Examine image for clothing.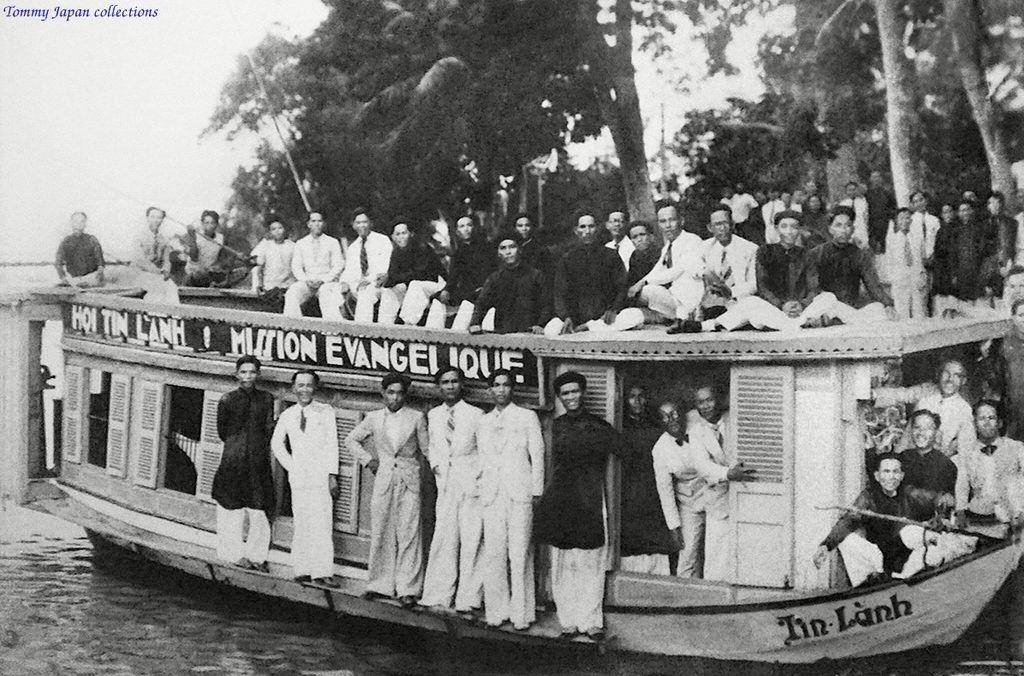
Examination result: left=947, top=430, right=1023, bottom=539.
